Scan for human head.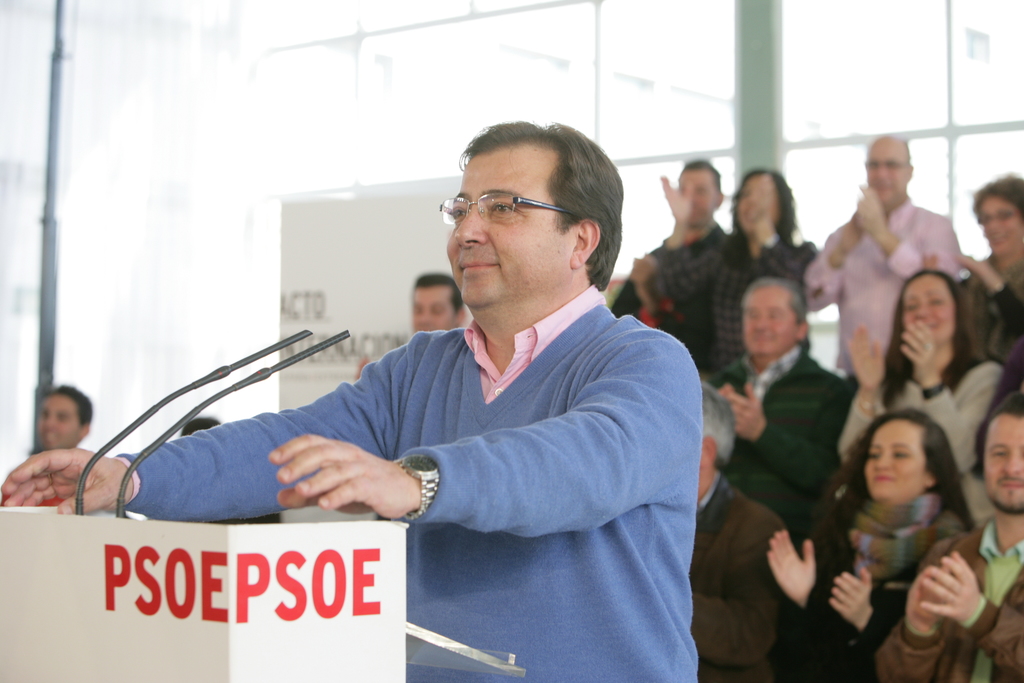
Scan result: <region>971, 173, 1023, 258</region>.
